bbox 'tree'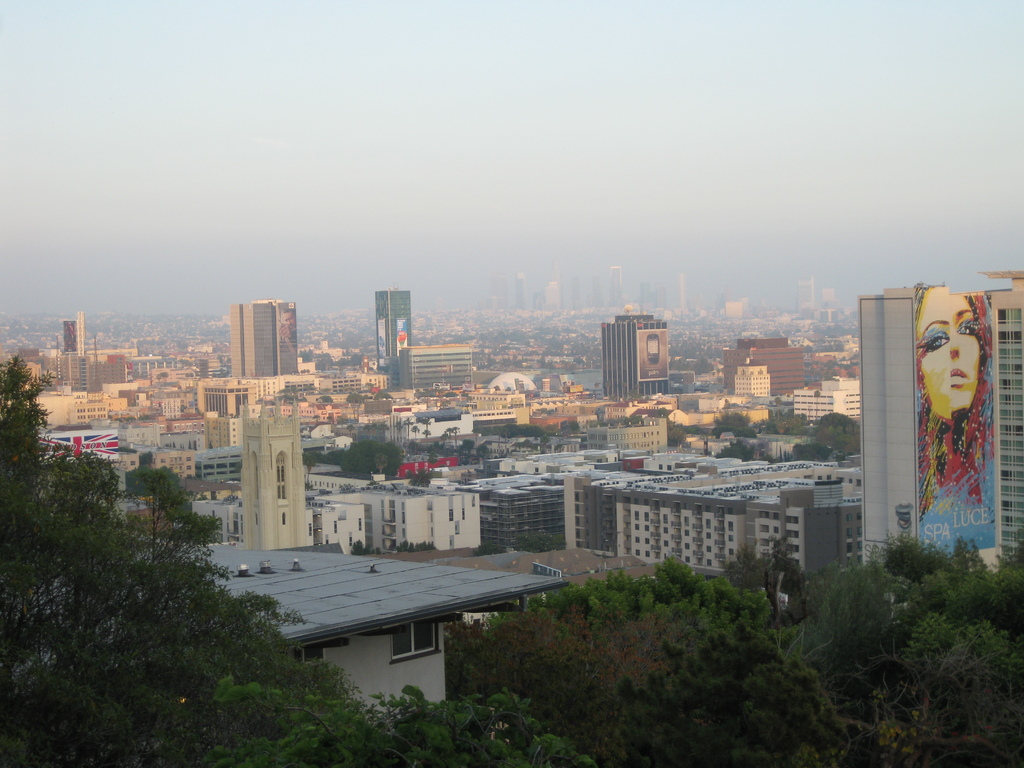
select_region(561, 419, 584, 438)
